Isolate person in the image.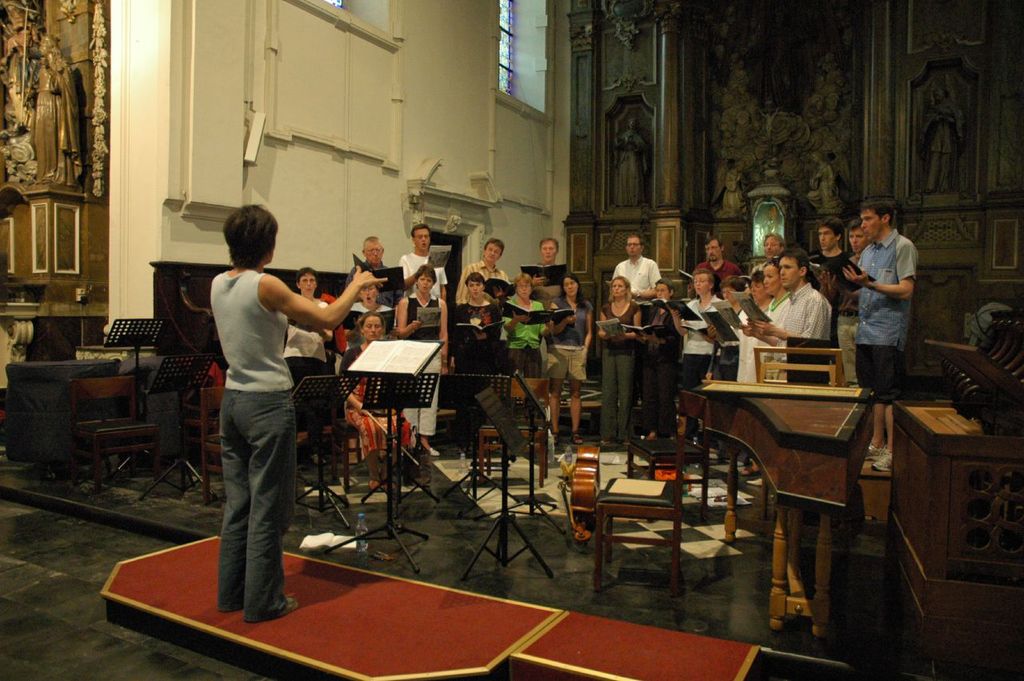
Isolated region: 808:224:855:362.
